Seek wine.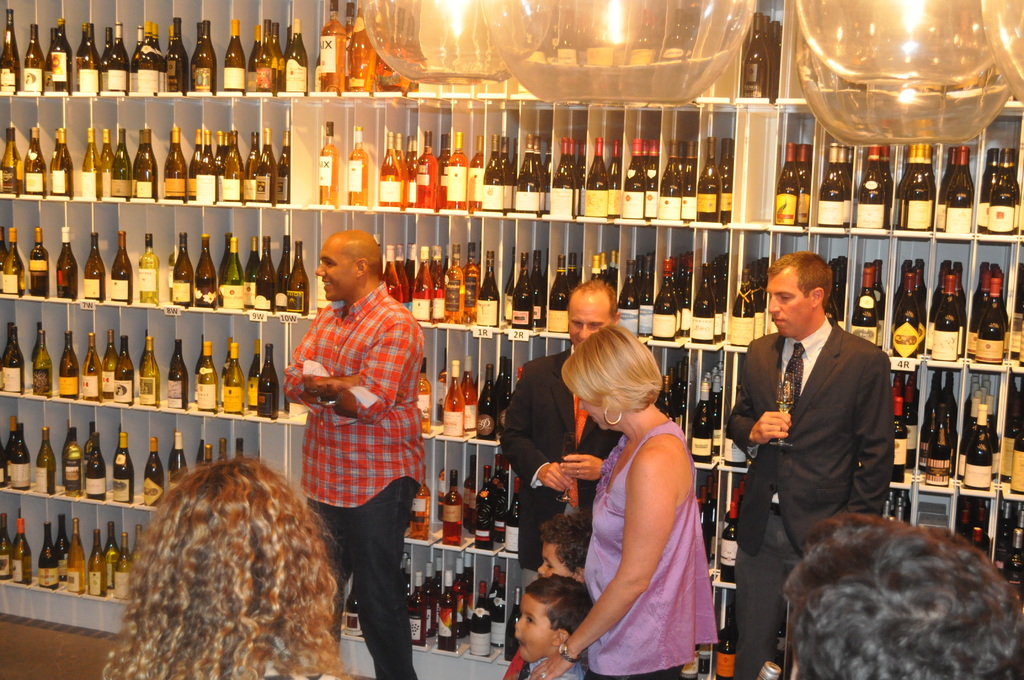
<region>215, 132, 225, 200</region>.
